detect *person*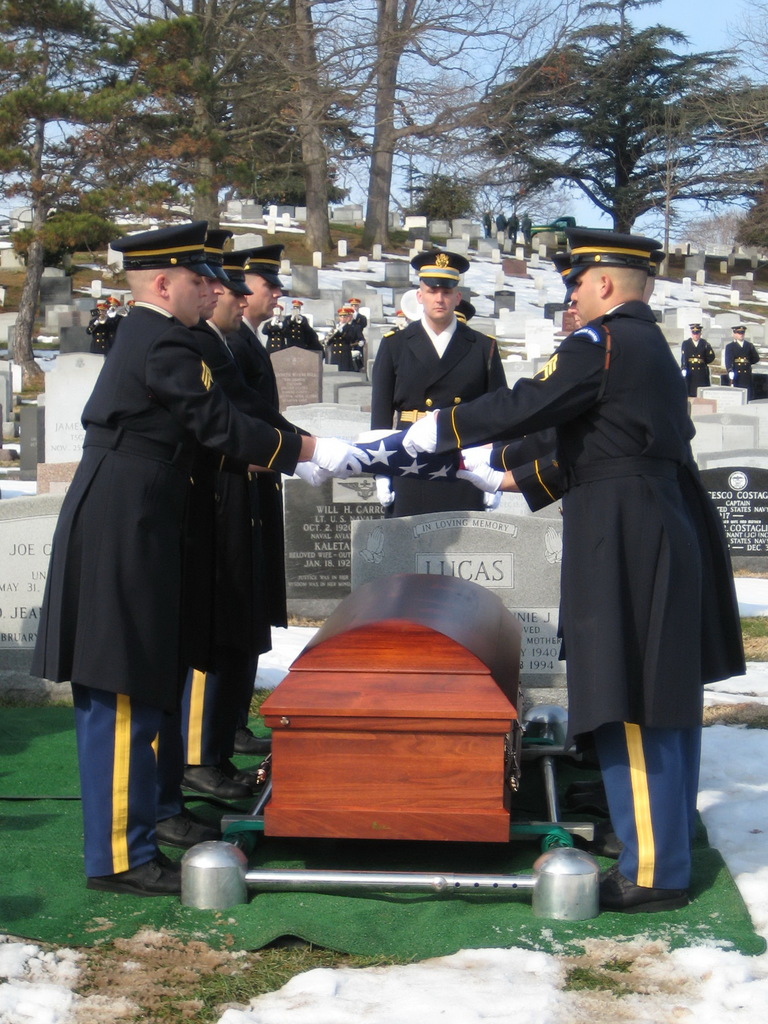
(261, 301, 287, 352)
